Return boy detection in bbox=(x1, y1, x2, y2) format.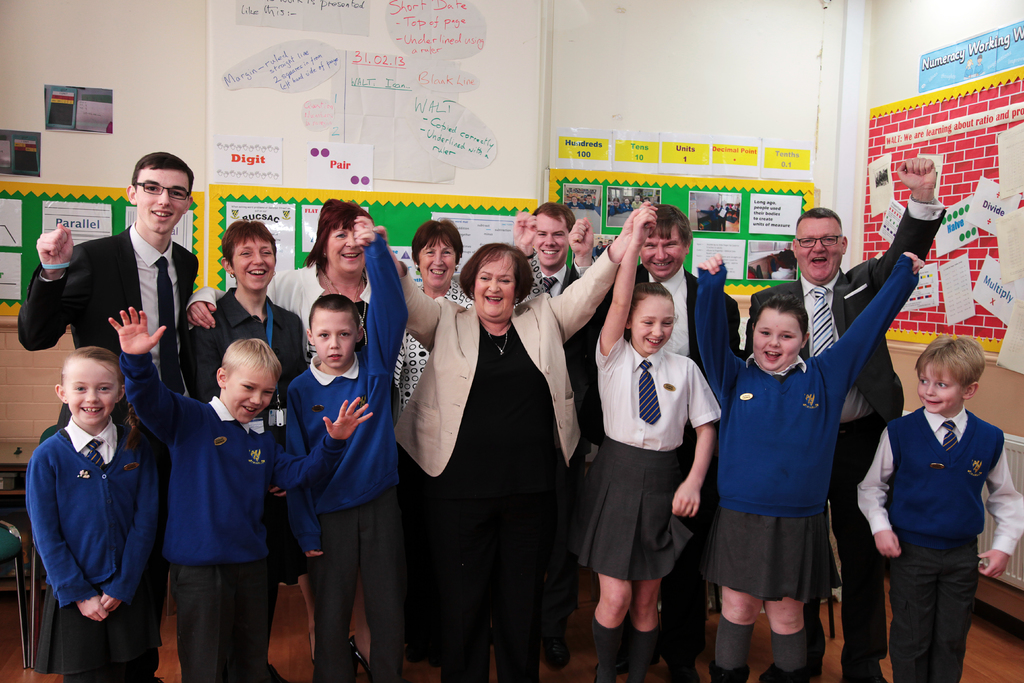
bbox=(104, 307, 375, 679).
